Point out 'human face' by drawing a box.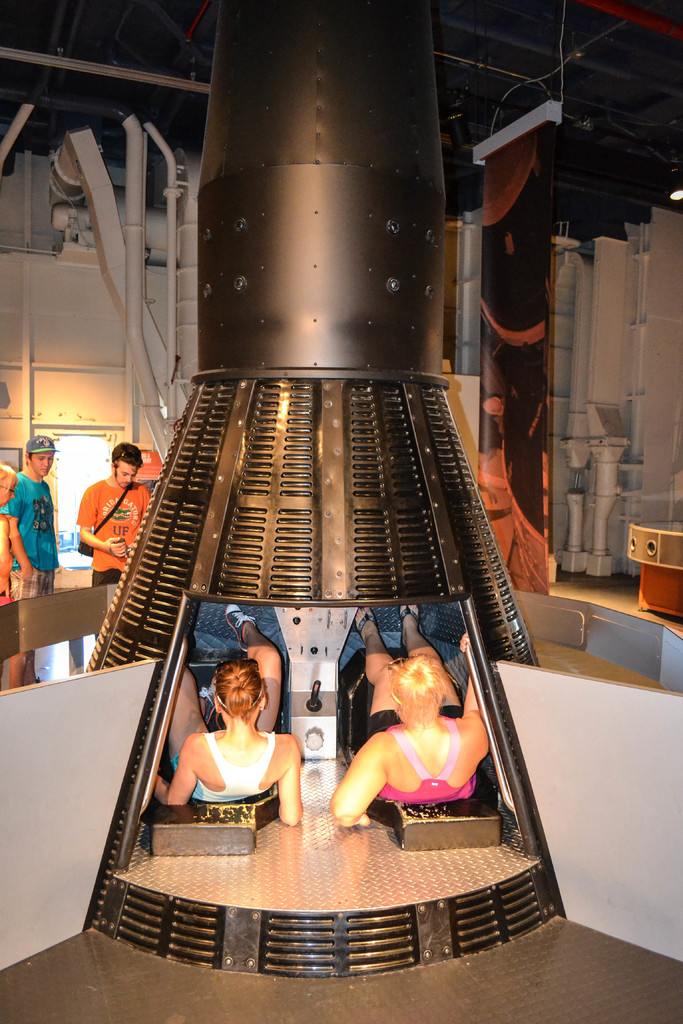
116,459,137,484.
